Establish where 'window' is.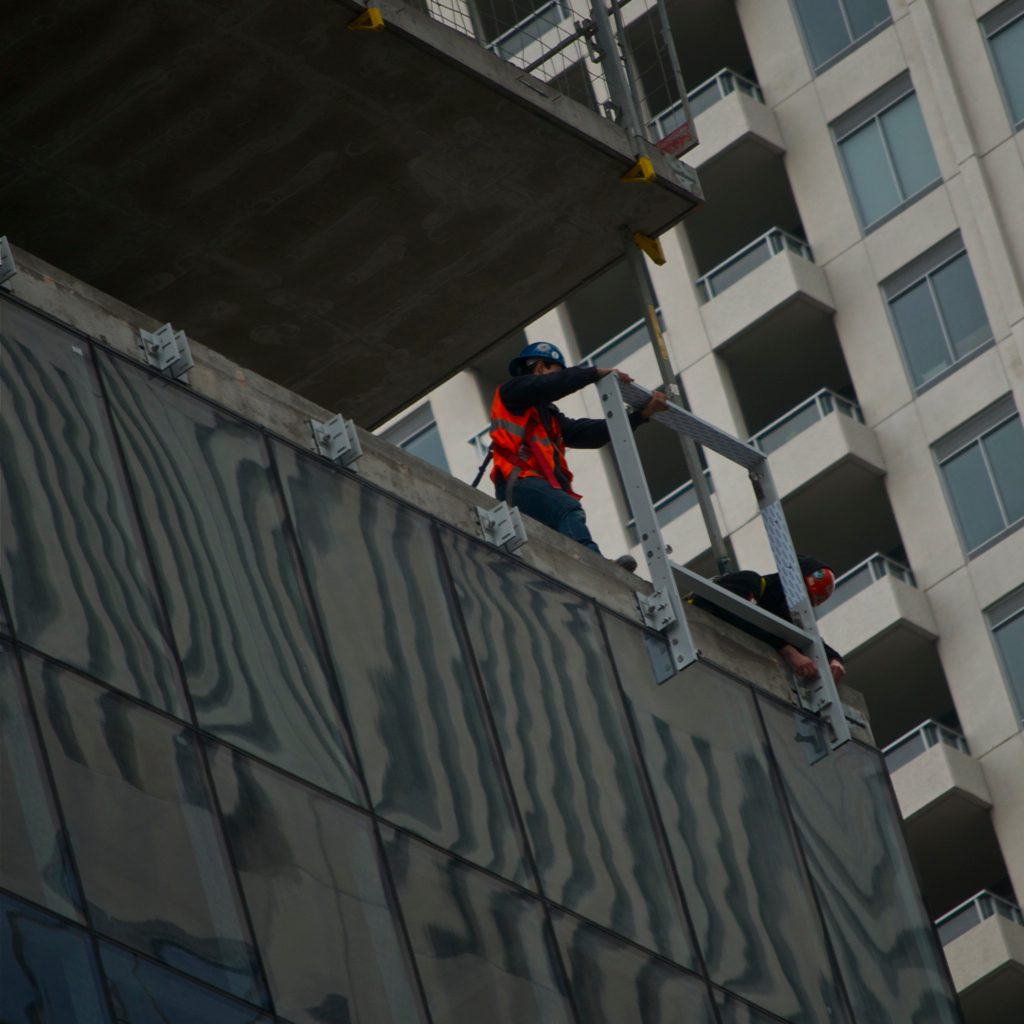
Established at Rect(938, 394, 1023, 551).
